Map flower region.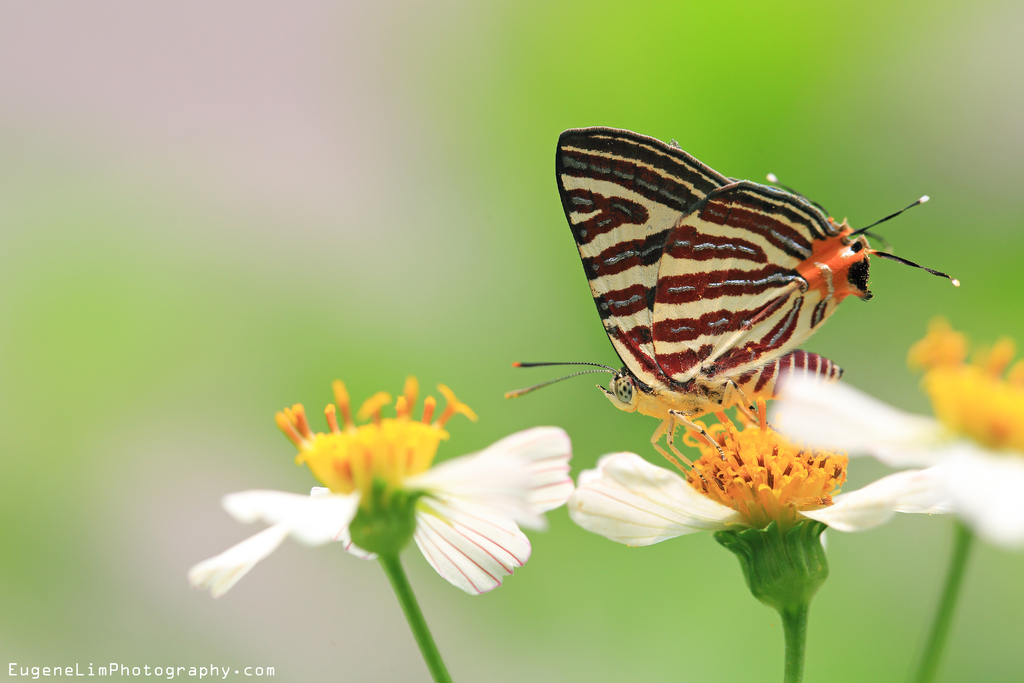
Mapped to l=566, t=419, r=936, b=633.
